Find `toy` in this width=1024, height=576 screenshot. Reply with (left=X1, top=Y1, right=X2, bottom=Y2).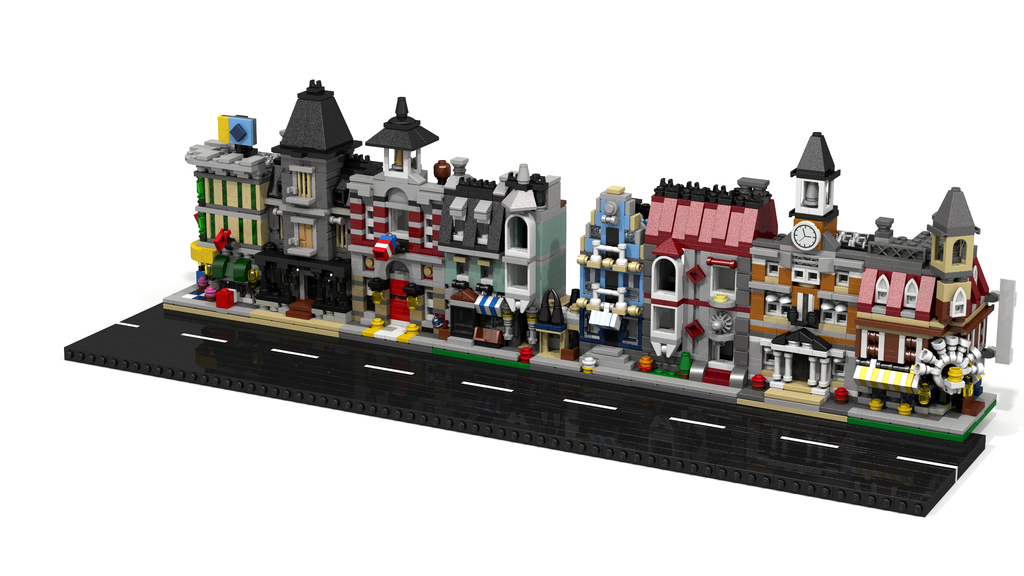
(left=755, top=133, right=988, bottom=419).
